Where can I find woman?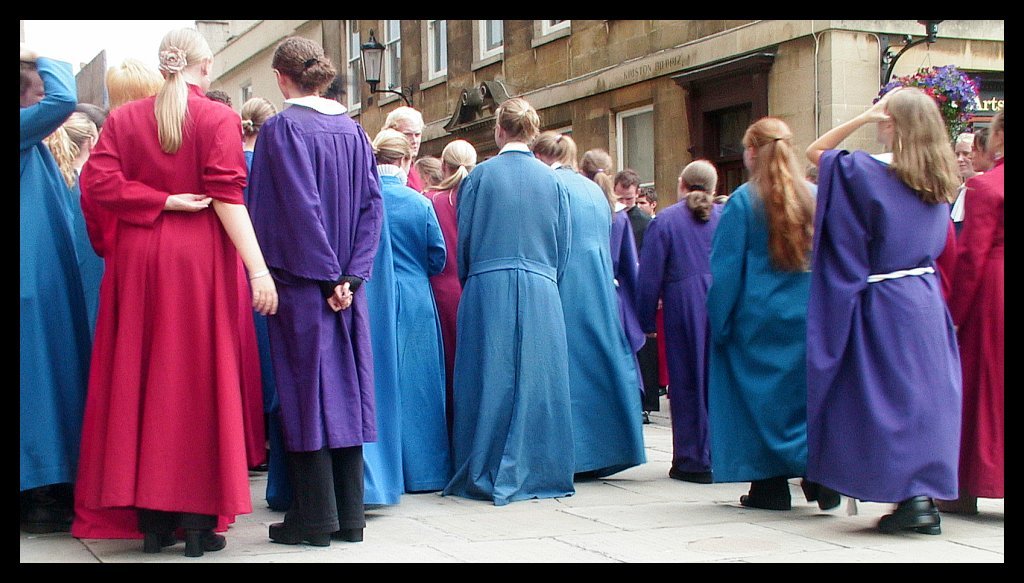
You can find it at x1=105 y1=57 x2=165 y2=116.
